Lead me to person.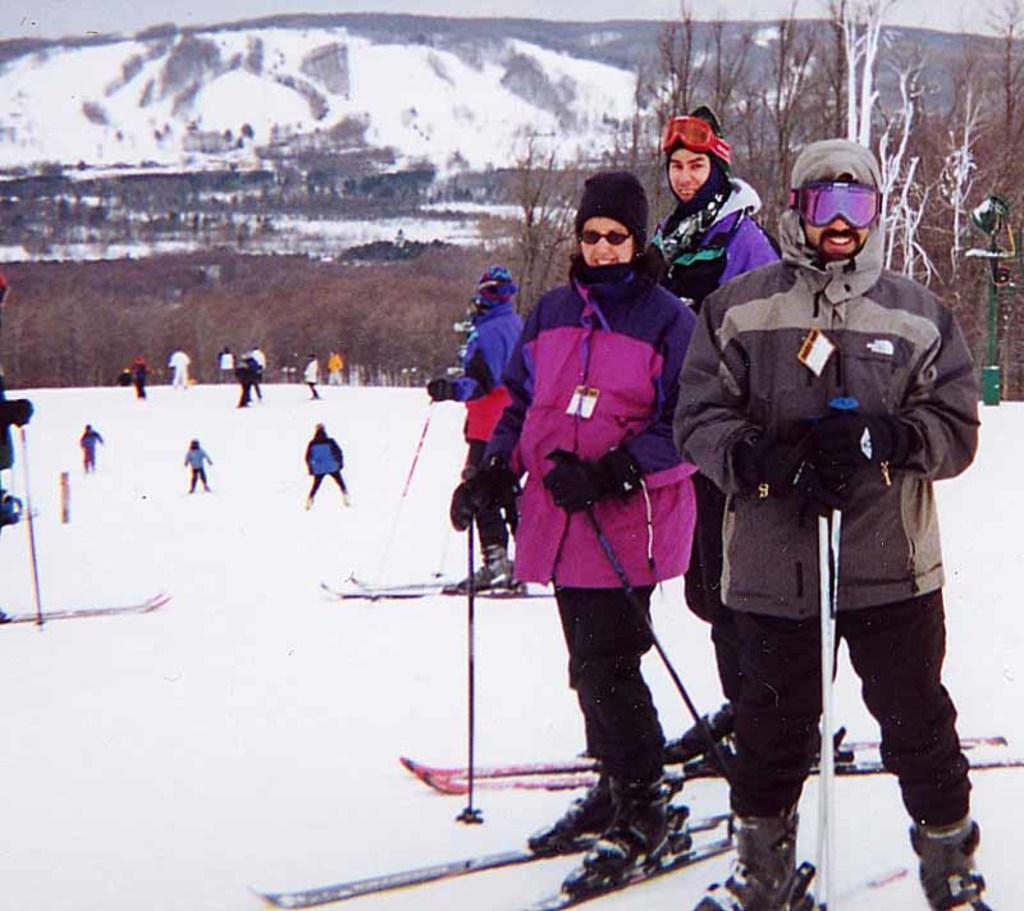
Lead to l=306, t=424, r=349, b=512.
